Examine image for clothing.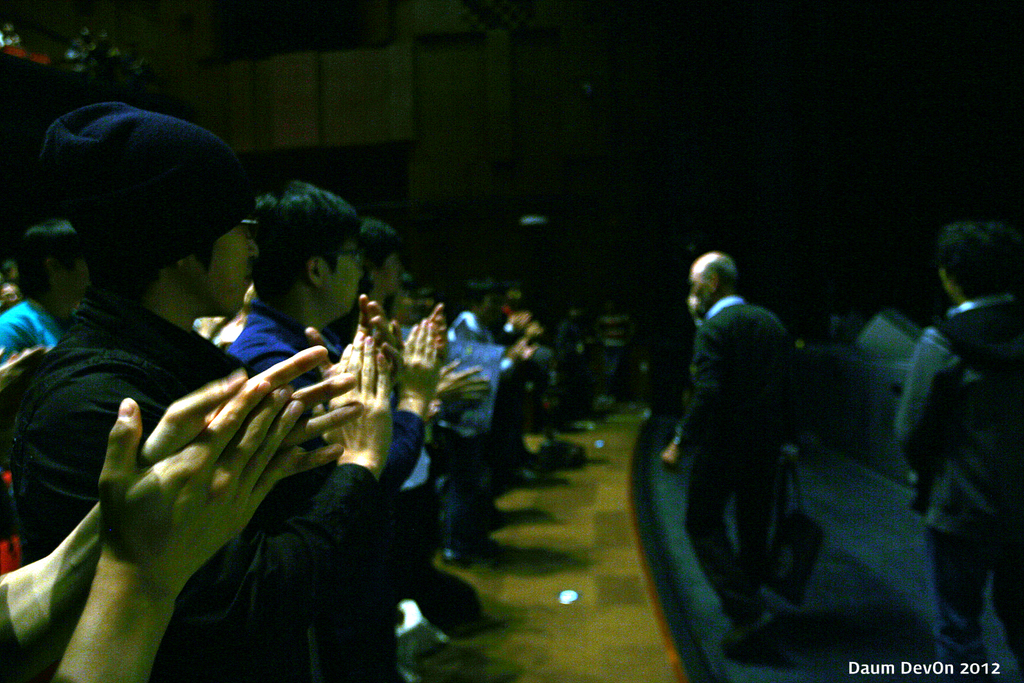
Examination result: x1=899 y1=293 x2=1023 y2=682.
